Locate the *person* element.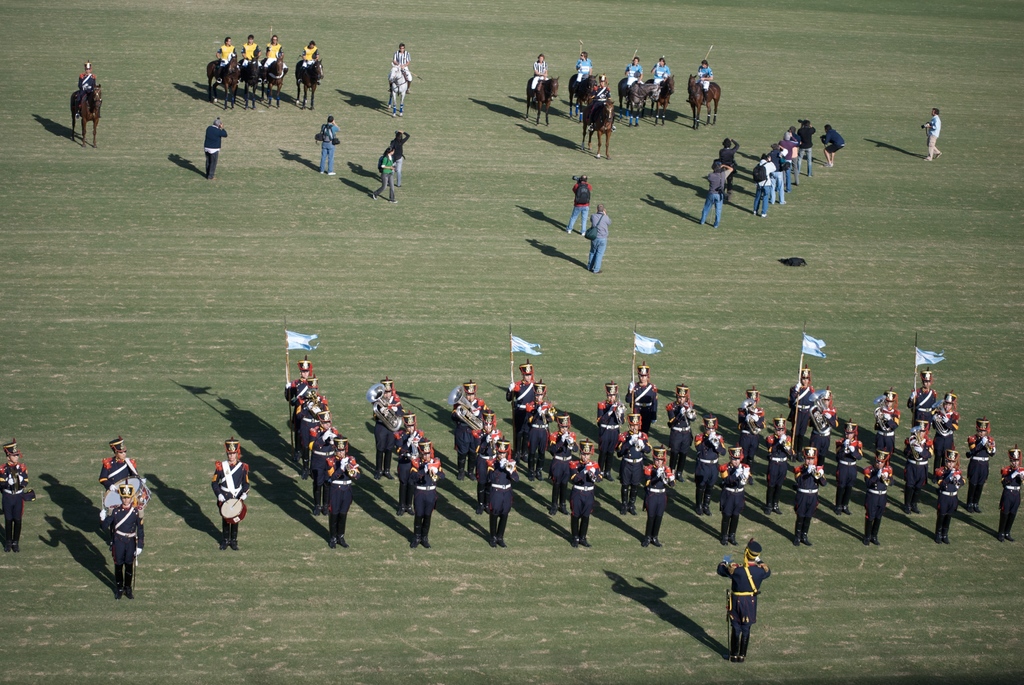
Element bbox: <bbox>102, 483, 145, 599</bbox>.
